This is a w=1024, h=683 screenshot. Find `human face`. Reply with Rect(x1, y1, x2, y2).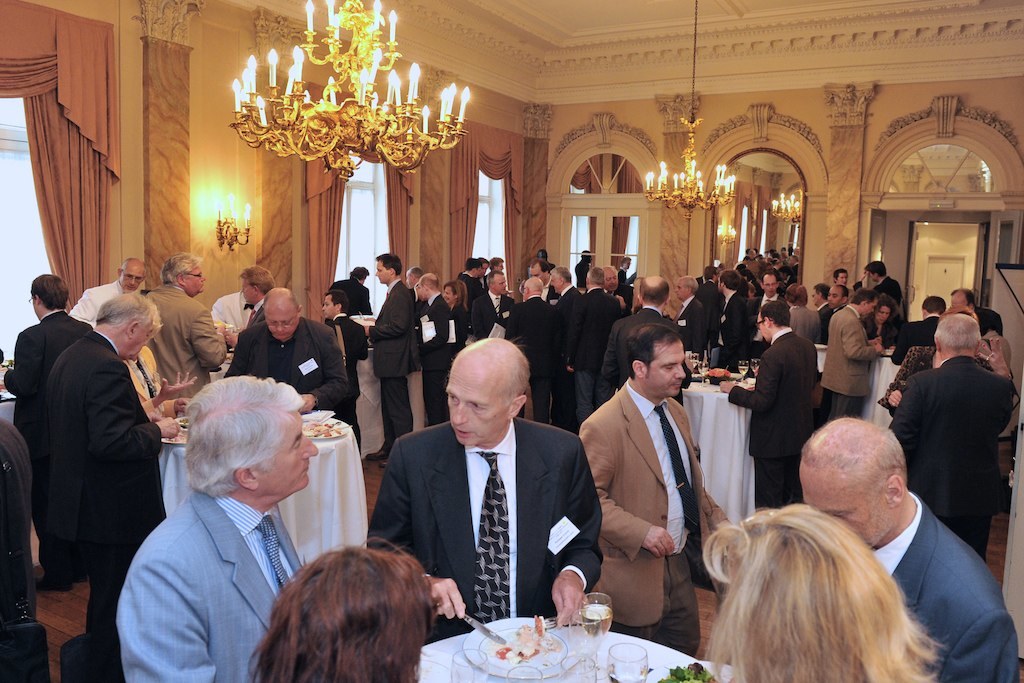
Rect(242, 286, 258, 306).
